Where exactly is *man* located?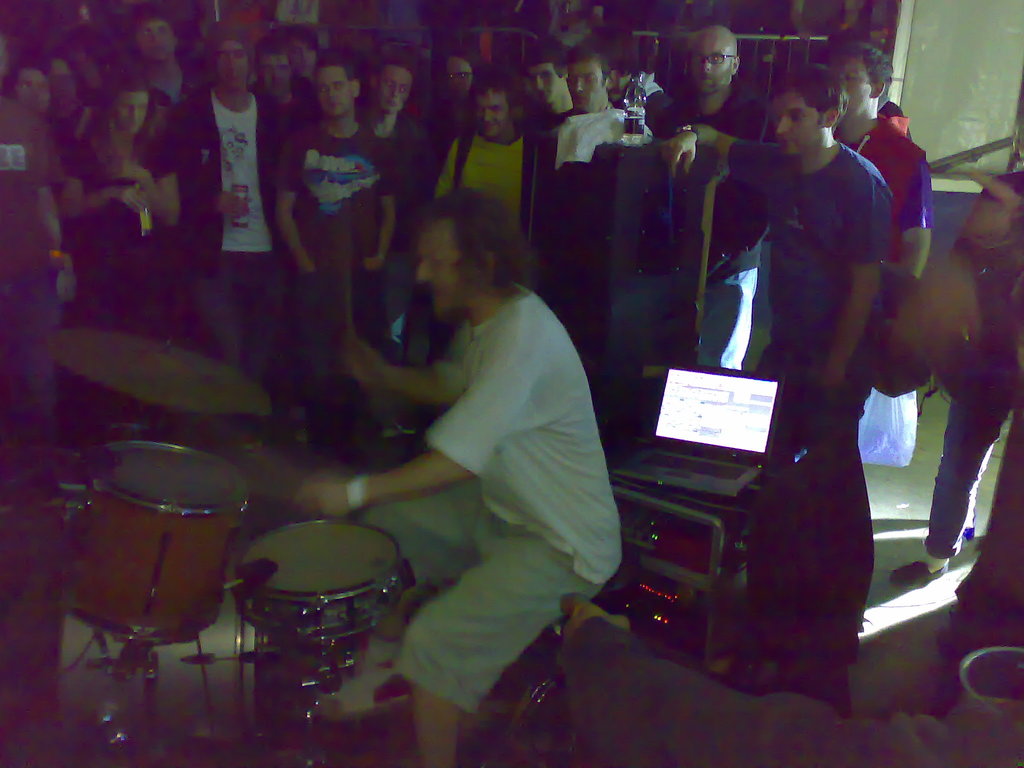
Its bounding box is <region>669, 35, 773, 140</region>.
